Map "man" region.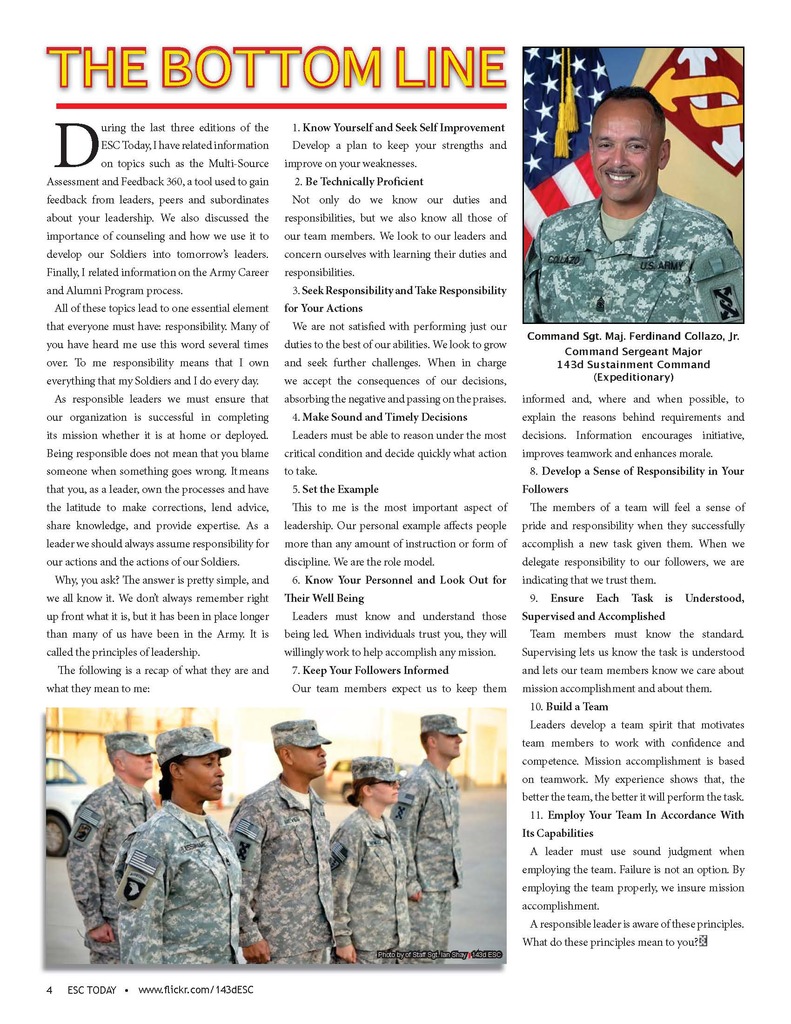
Mapped to left=97, top=732, right=255, bottom=983.
